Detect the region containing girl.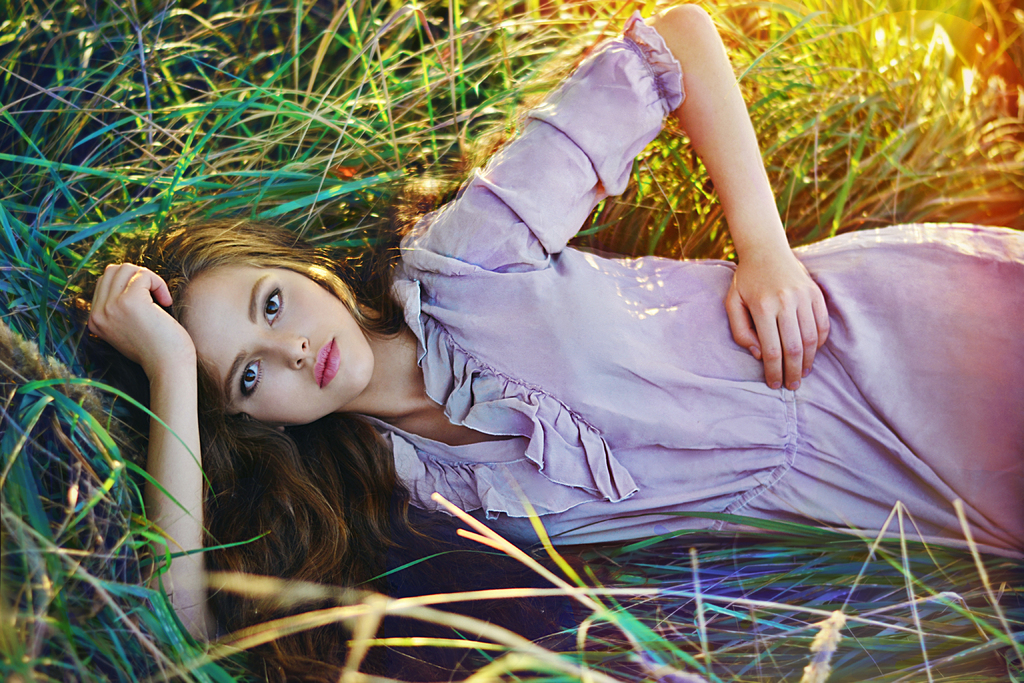
<box>90,0,1023,646</box>.
